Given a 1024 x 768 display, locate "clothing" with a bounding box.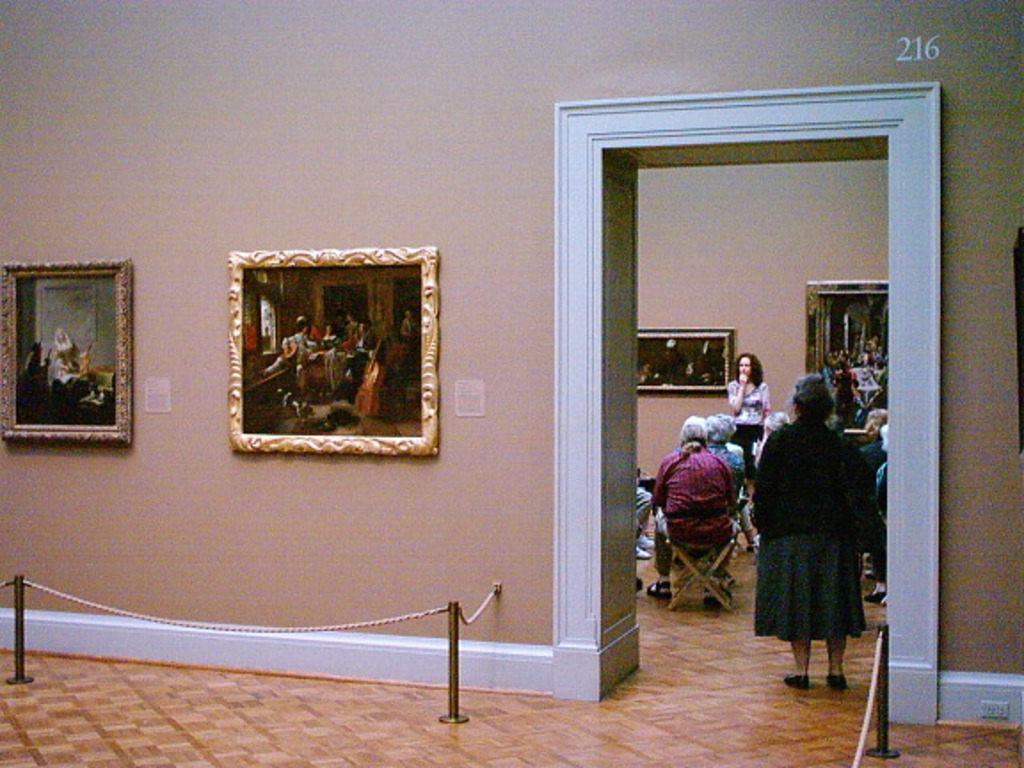
Located: bbox=[57, 338, 82, 372].
